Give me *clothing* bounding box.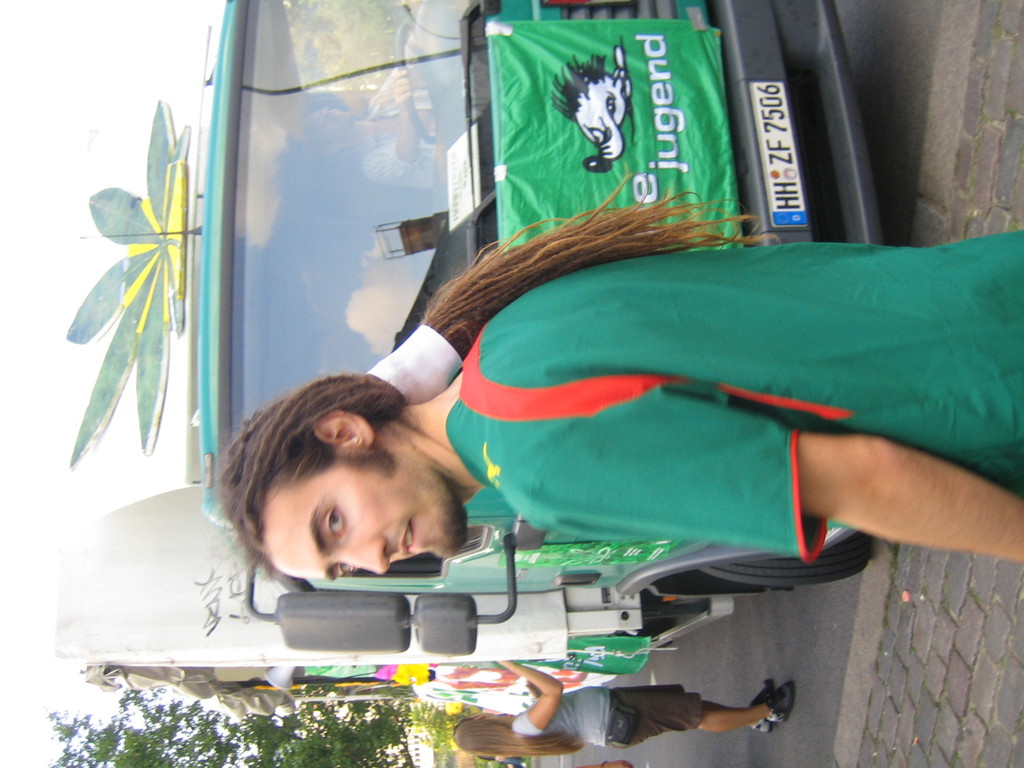
[353,85,429,189].
